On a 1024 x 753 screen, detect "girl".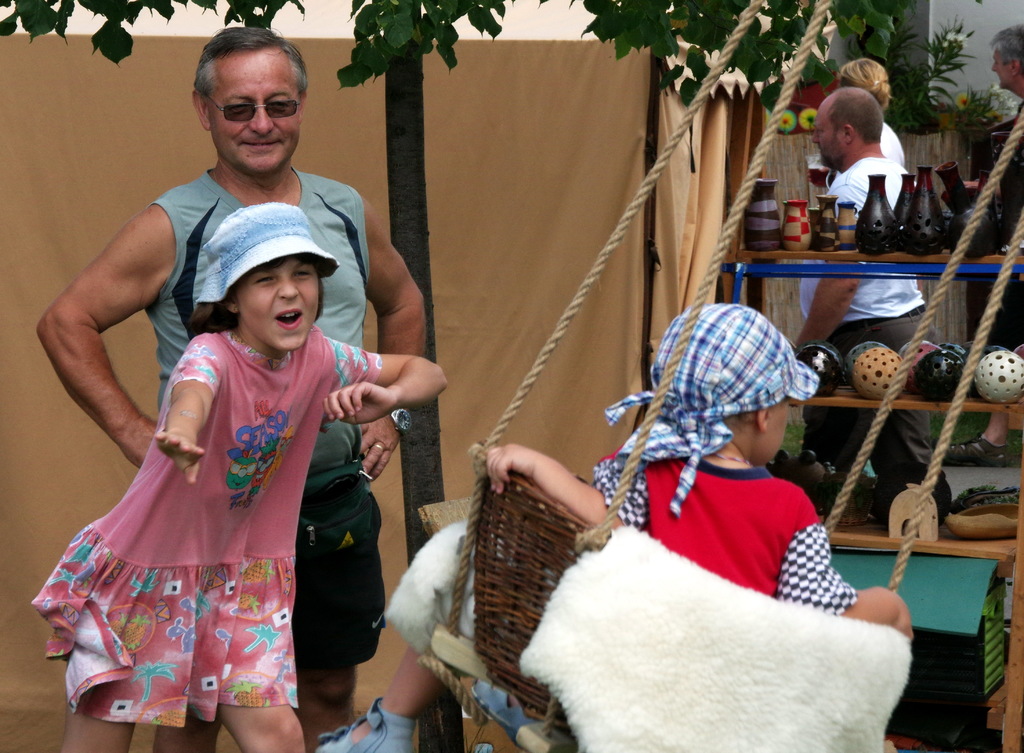
<region>29, 195, 446, 752</region>.
